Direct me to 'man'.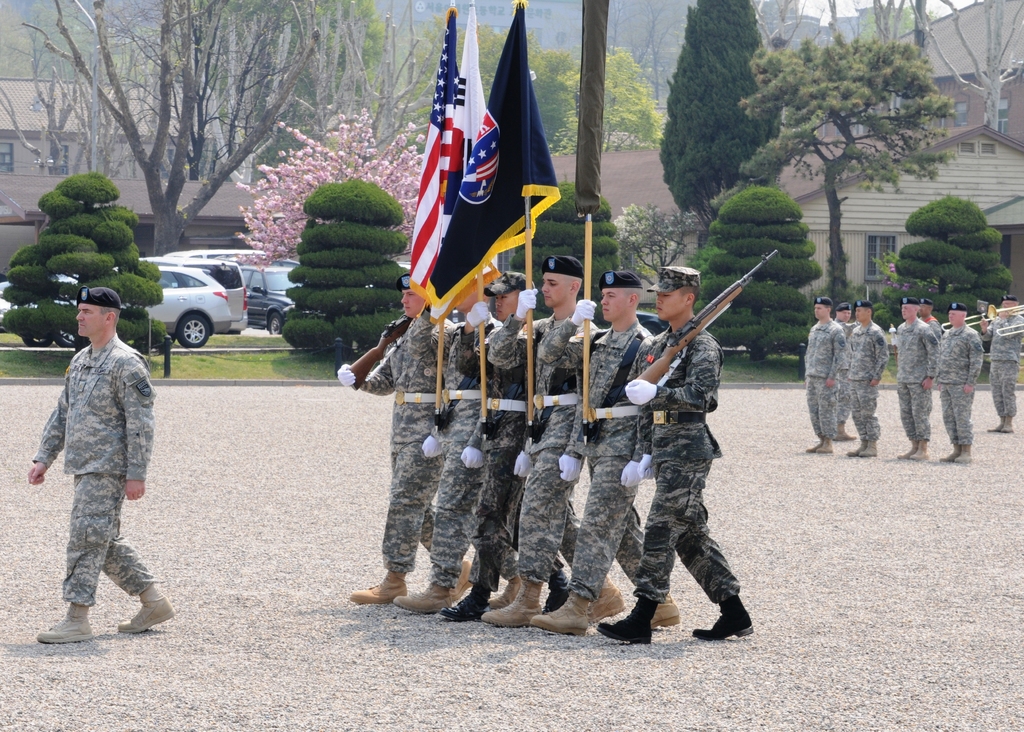
Direction: 830 301 858 443.
